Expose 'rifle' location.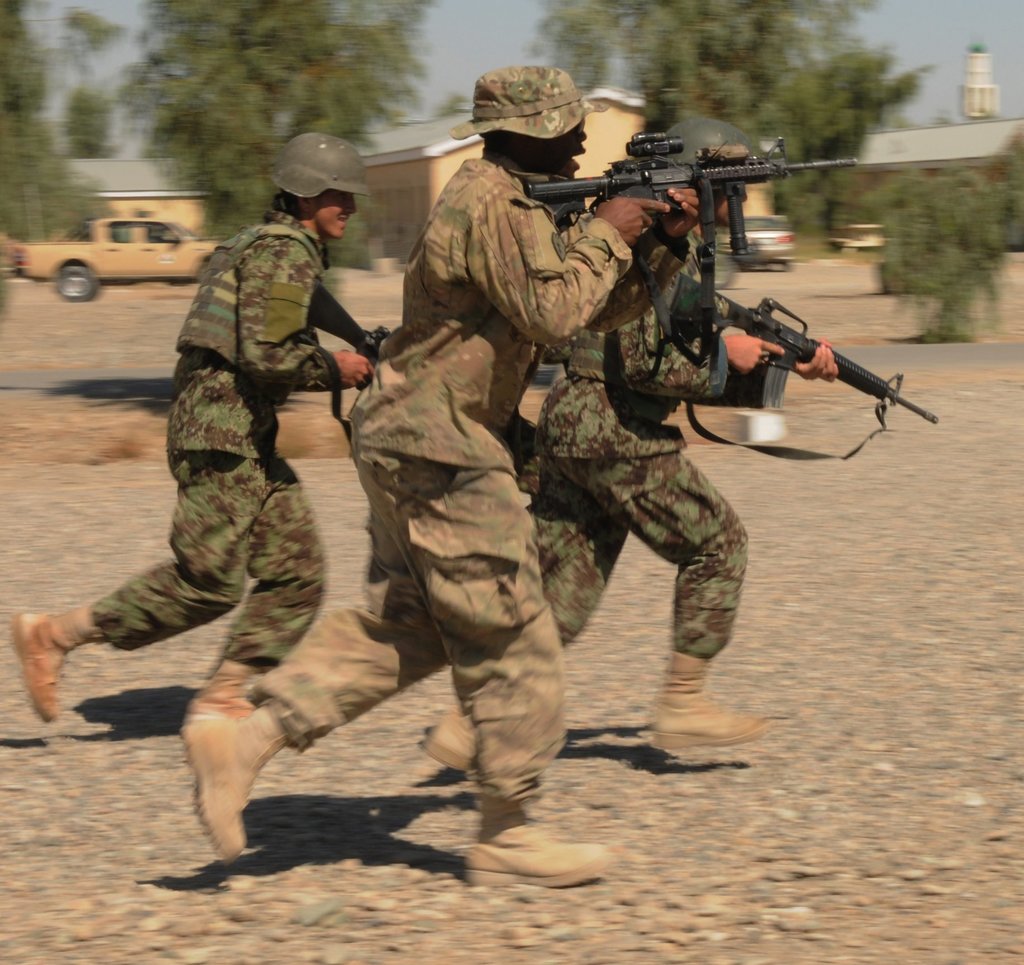
Exposed at (x1=301, y1=278, x2=396, y2=382).
